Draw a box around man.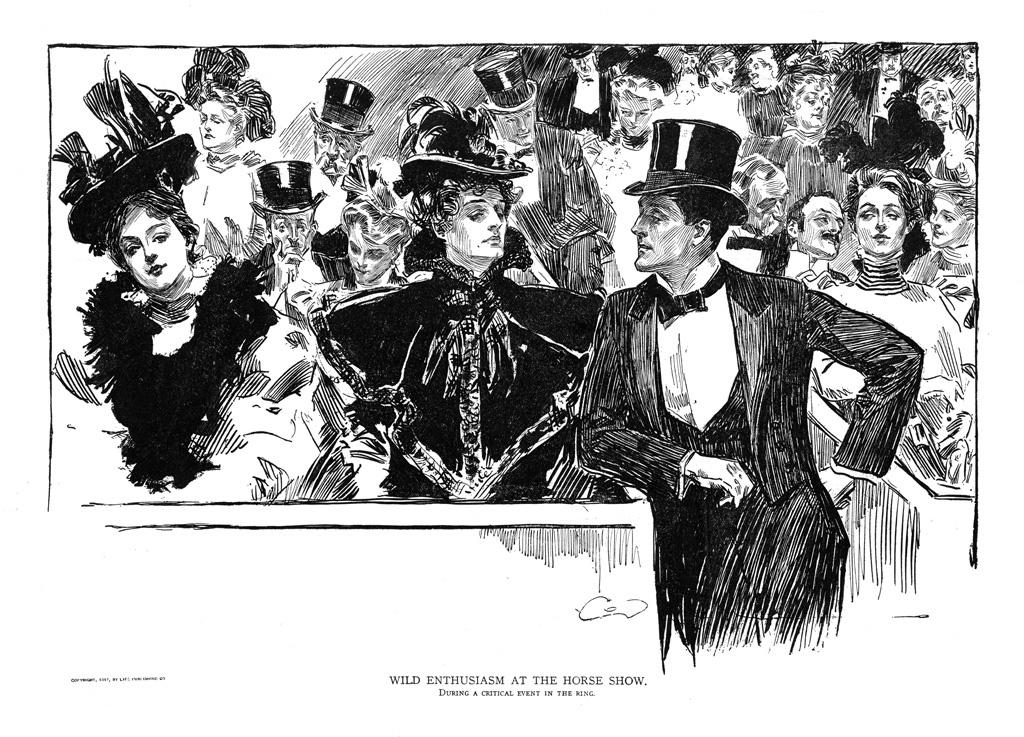
box=[241, 161, 321, 278].
